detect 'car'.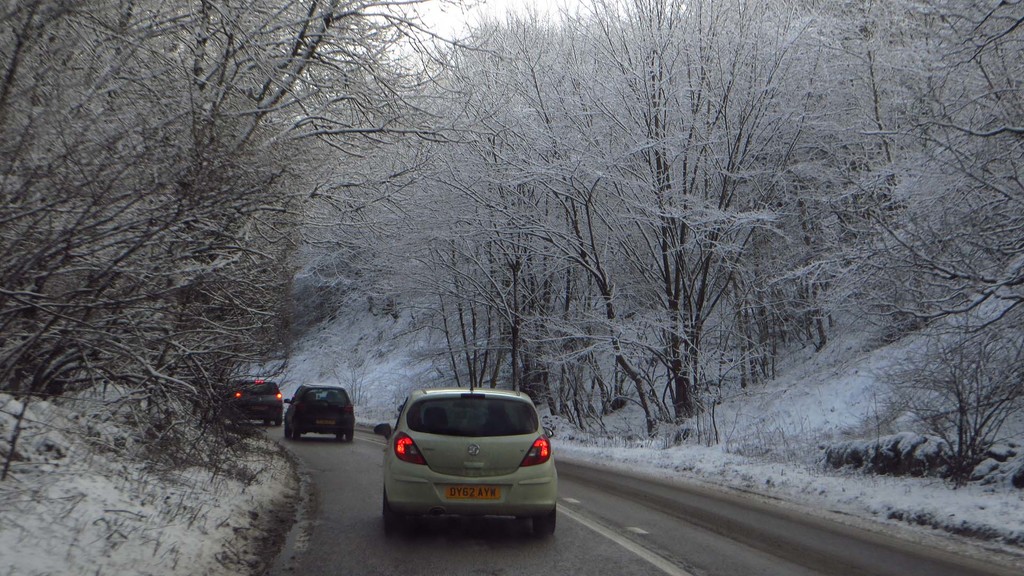
Detected at 376, 383, 560, 538.
